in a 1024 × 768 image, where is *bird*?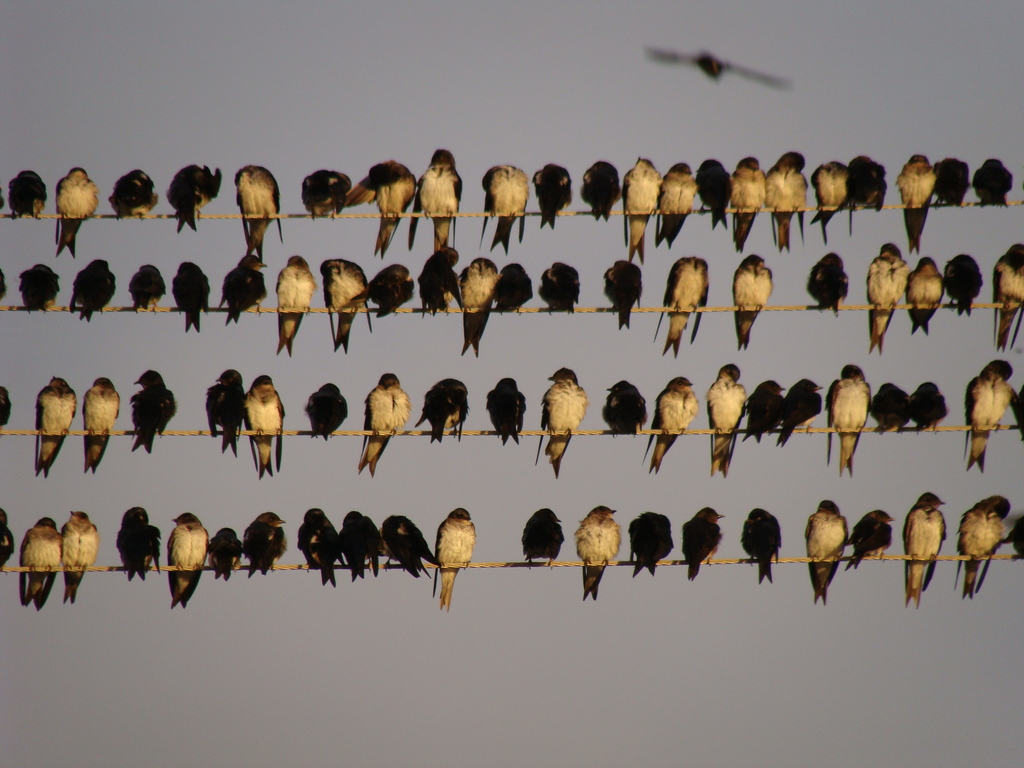
BBox(122, 505, 168, 582).
